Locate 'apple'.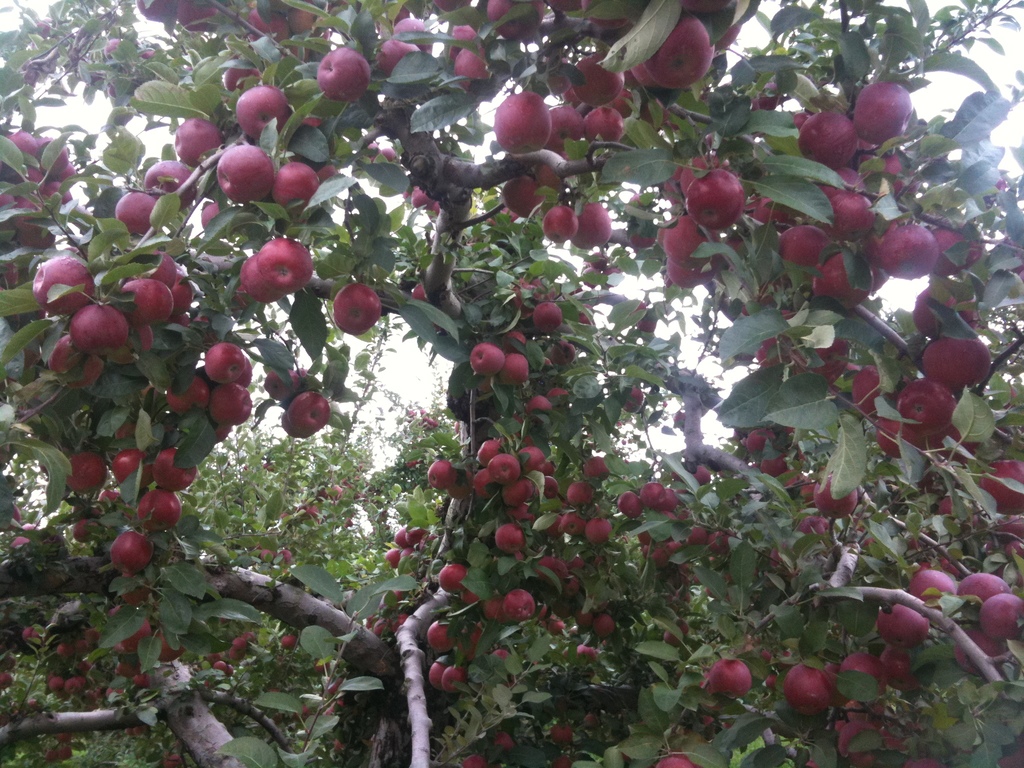
Bounding box: 682, 156, 759, 238.
